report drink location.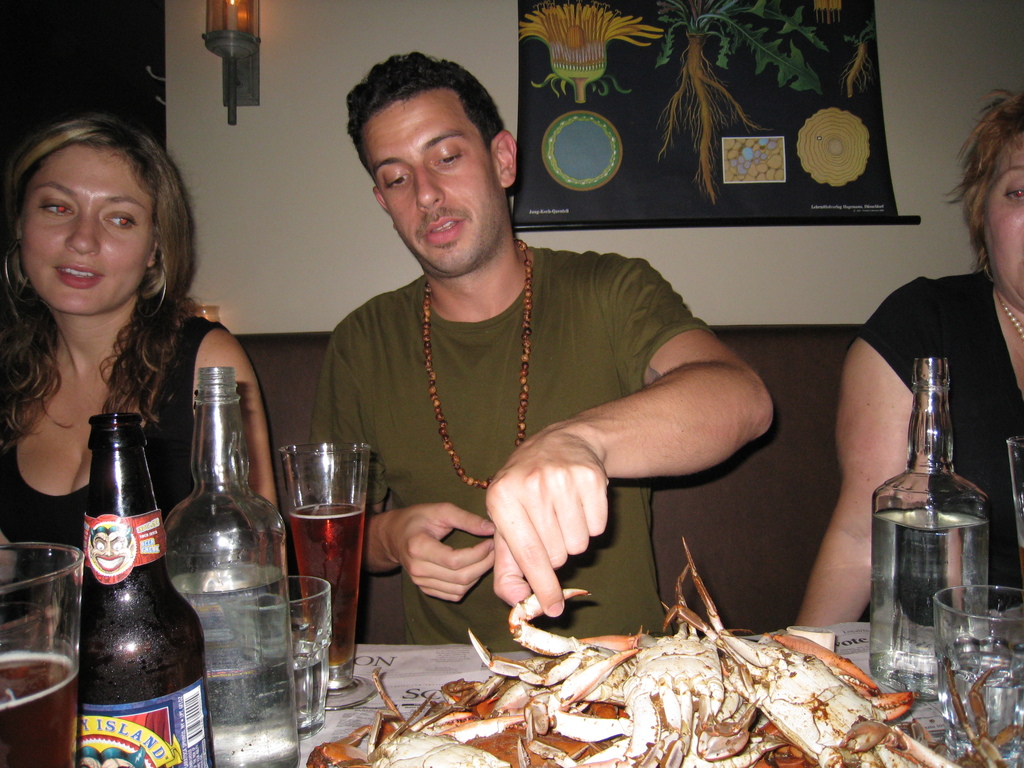
Report: (292,504,362,660).
